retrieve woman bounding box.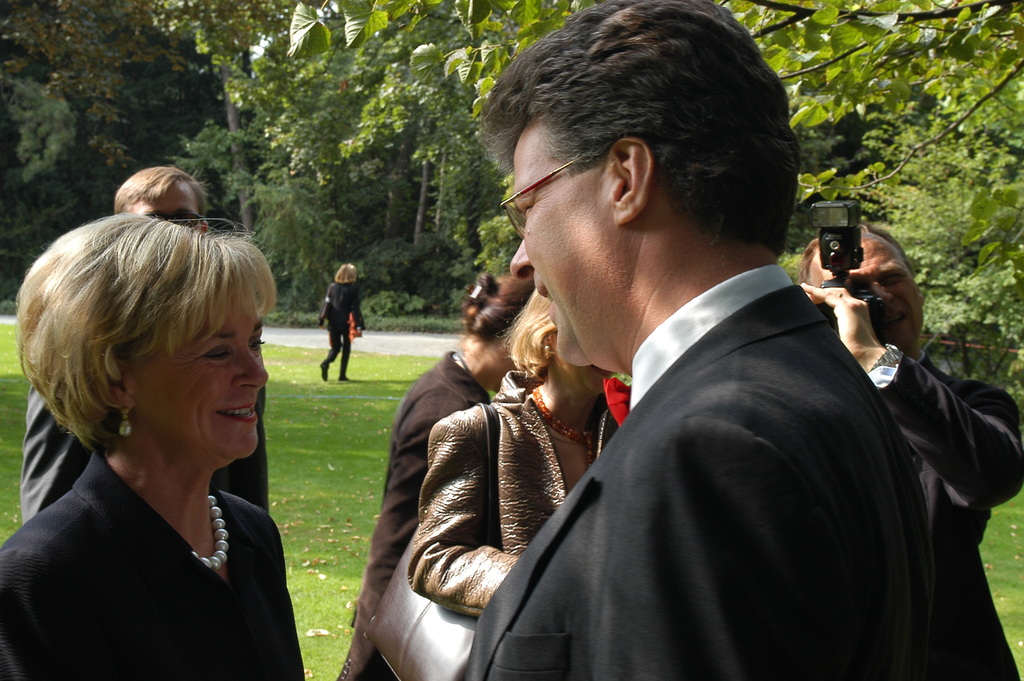
Bounding box: select_region(321, 258, 361, 377).
